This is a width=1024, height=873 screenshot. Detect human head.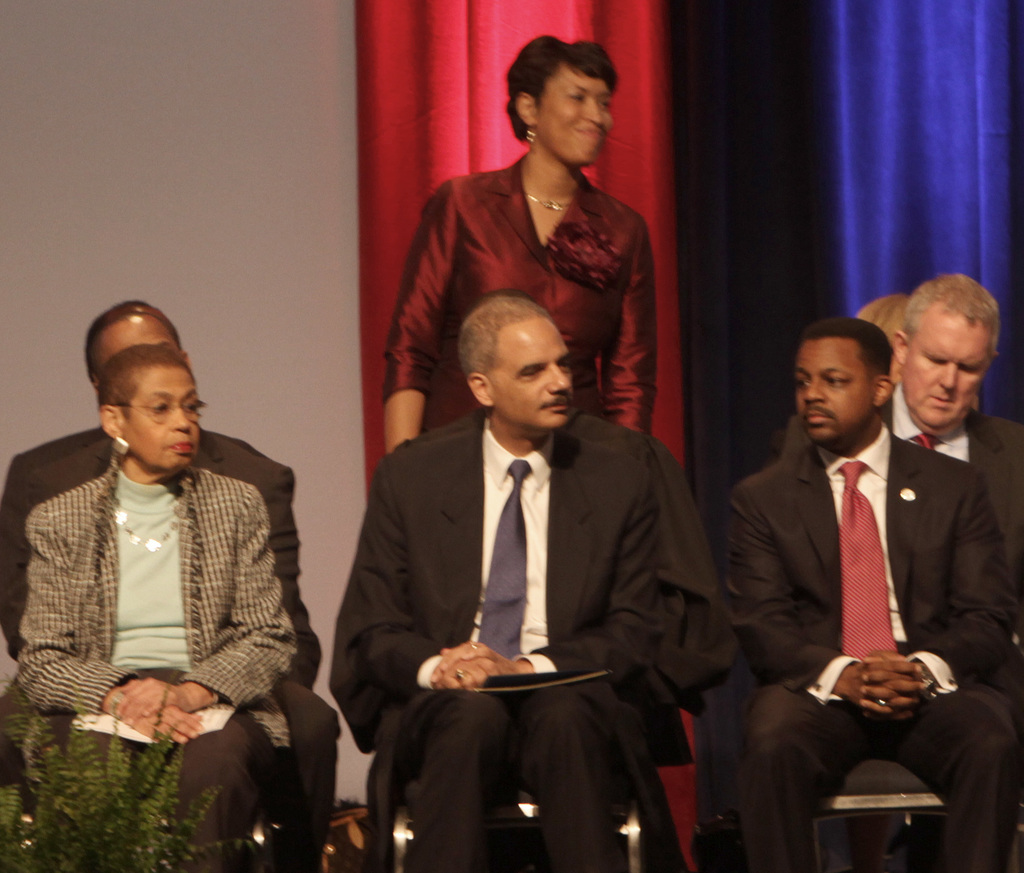
(x1=83, y1=298, x2=188, y2=395).
